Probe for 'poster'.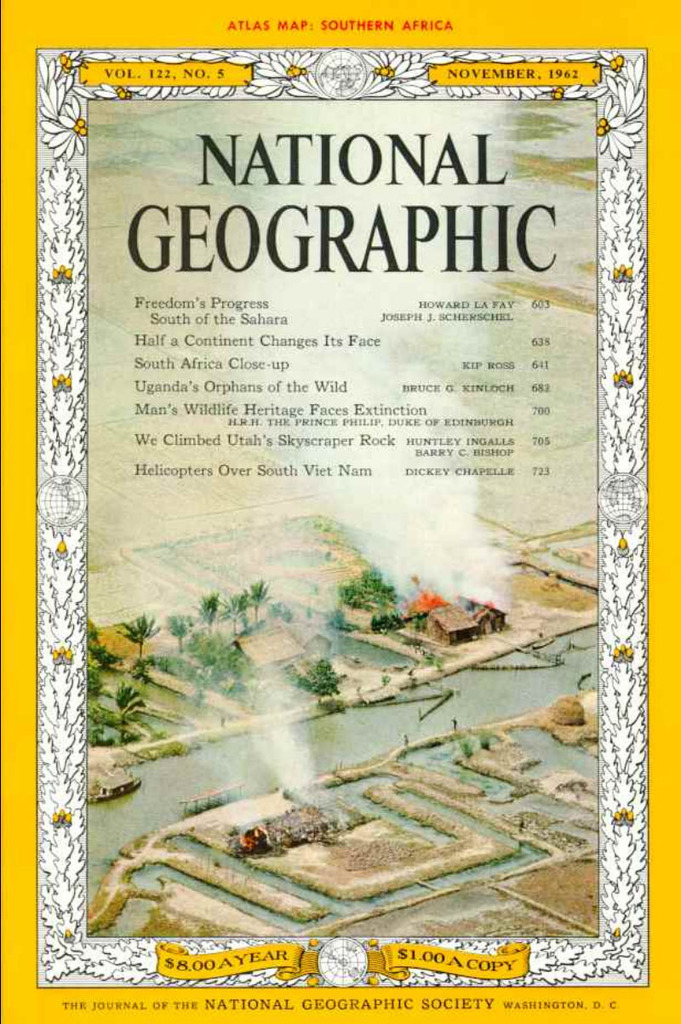
Probe result: crop(0, 0, 680, 1023).
